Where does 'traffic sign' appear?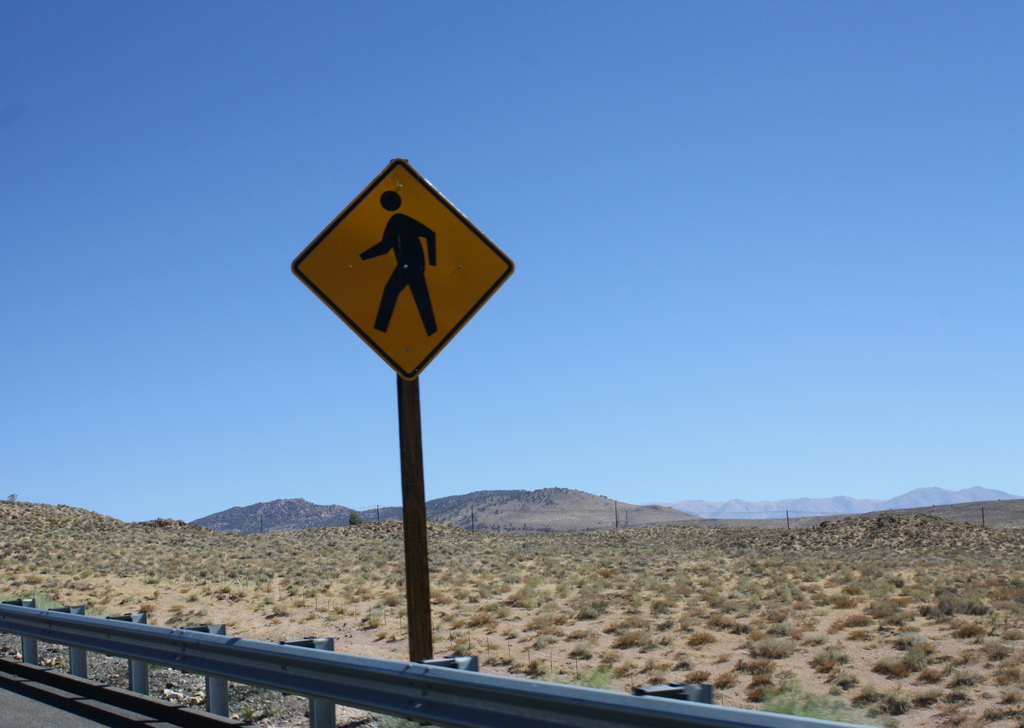
Appears at x1=289, y1=156, x2=515, y2=382.
